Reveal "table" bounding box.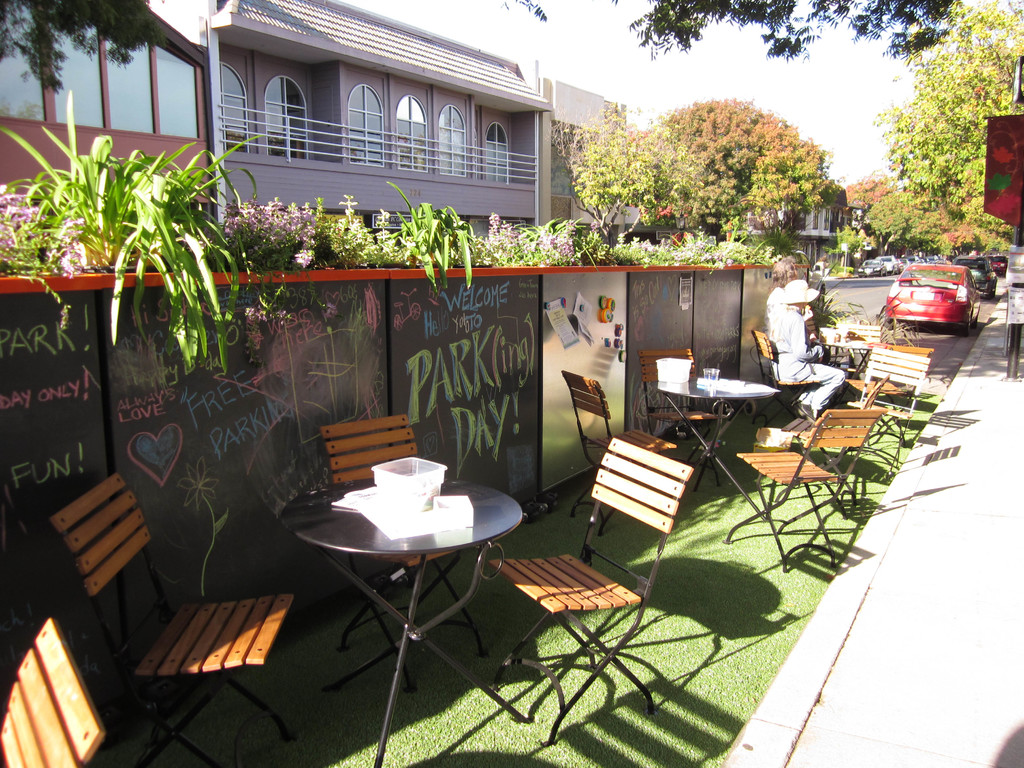
Revealed: [277,437,597,728].
